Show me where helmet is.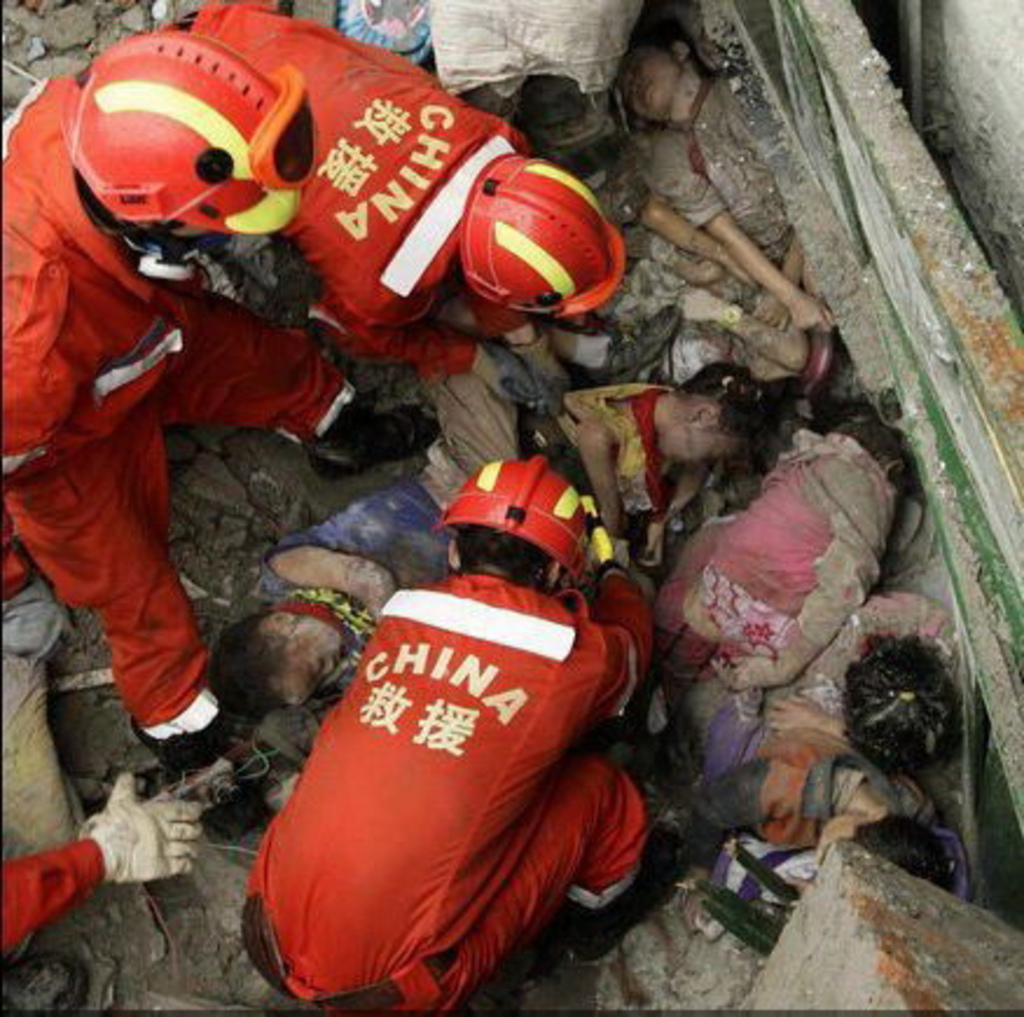
helmet is at [left=72, top=37, right=313, bottom=288].
